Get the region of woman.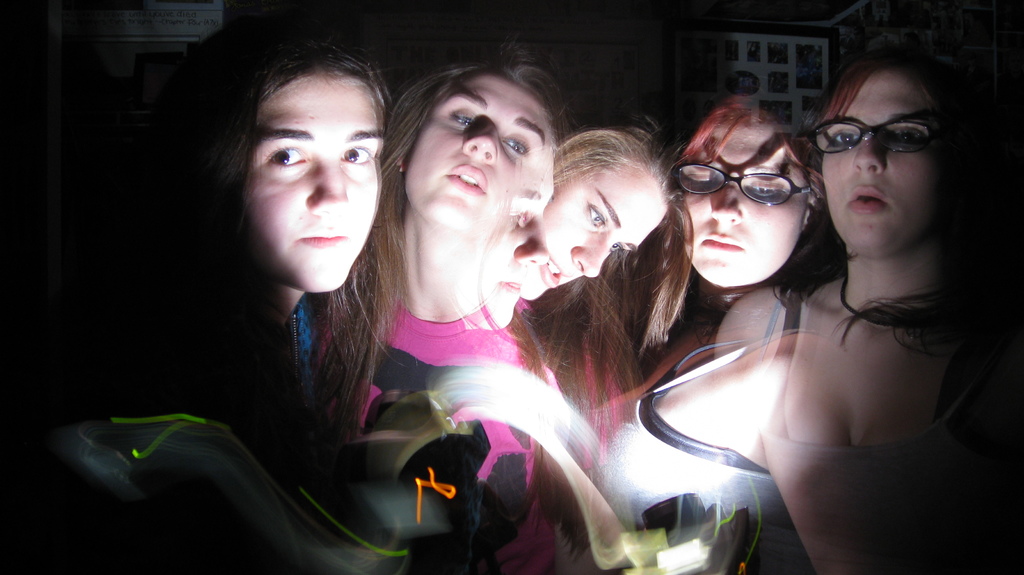
514, 124, 701, 417.
